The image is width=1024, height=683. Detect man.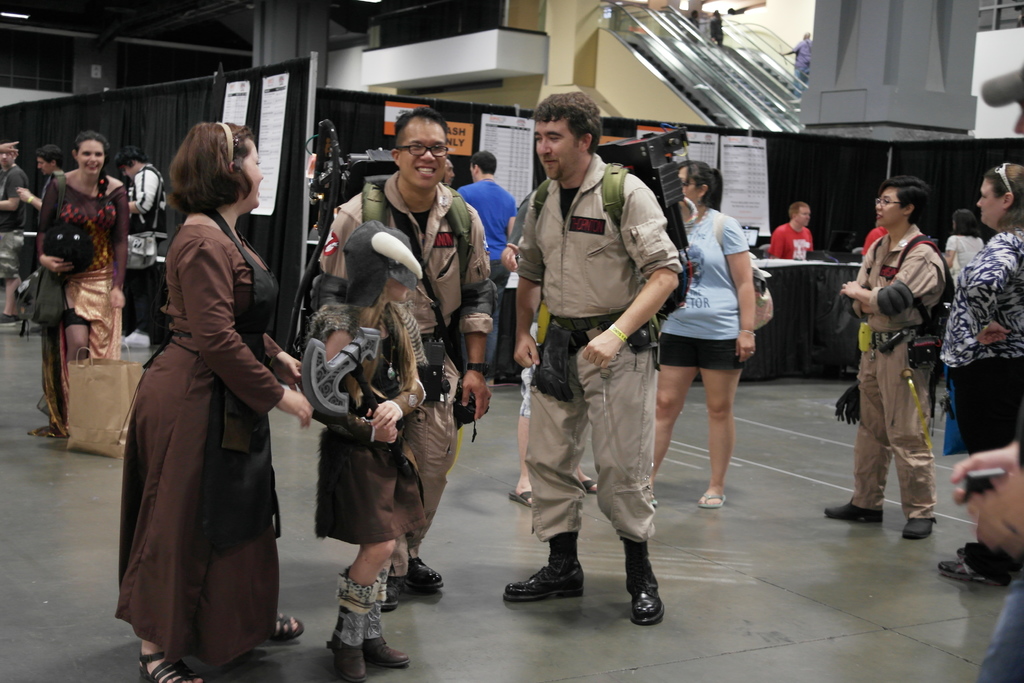
Detection: {"left": 0, "top": 140, "right": 33, "bottom": 322}.
